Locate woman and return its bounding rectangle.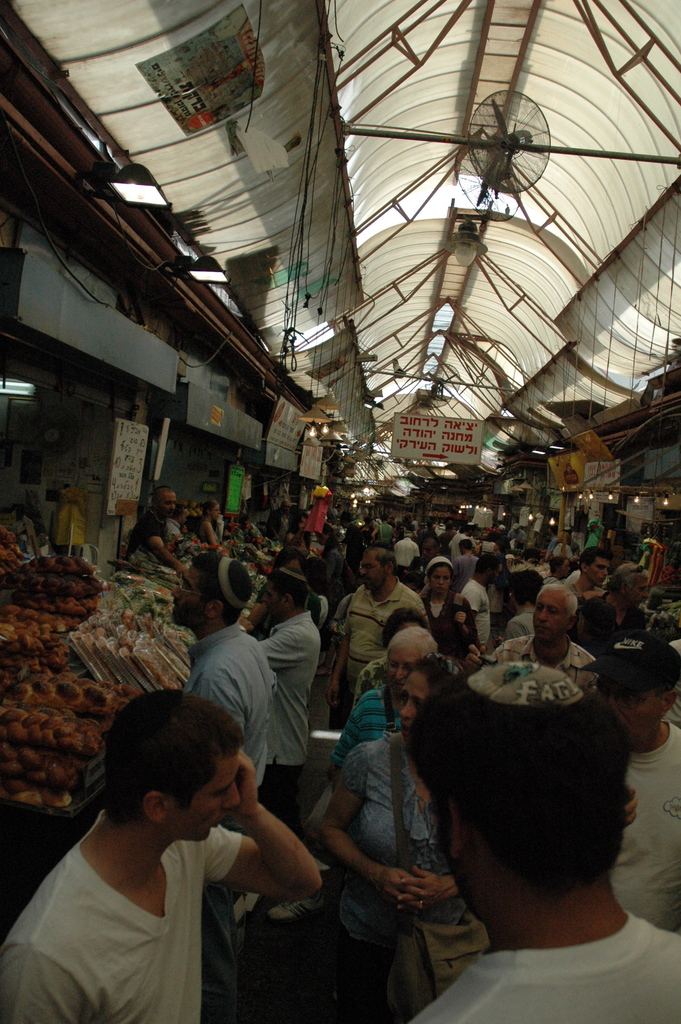
Rect(314, 522, 345, 585).
